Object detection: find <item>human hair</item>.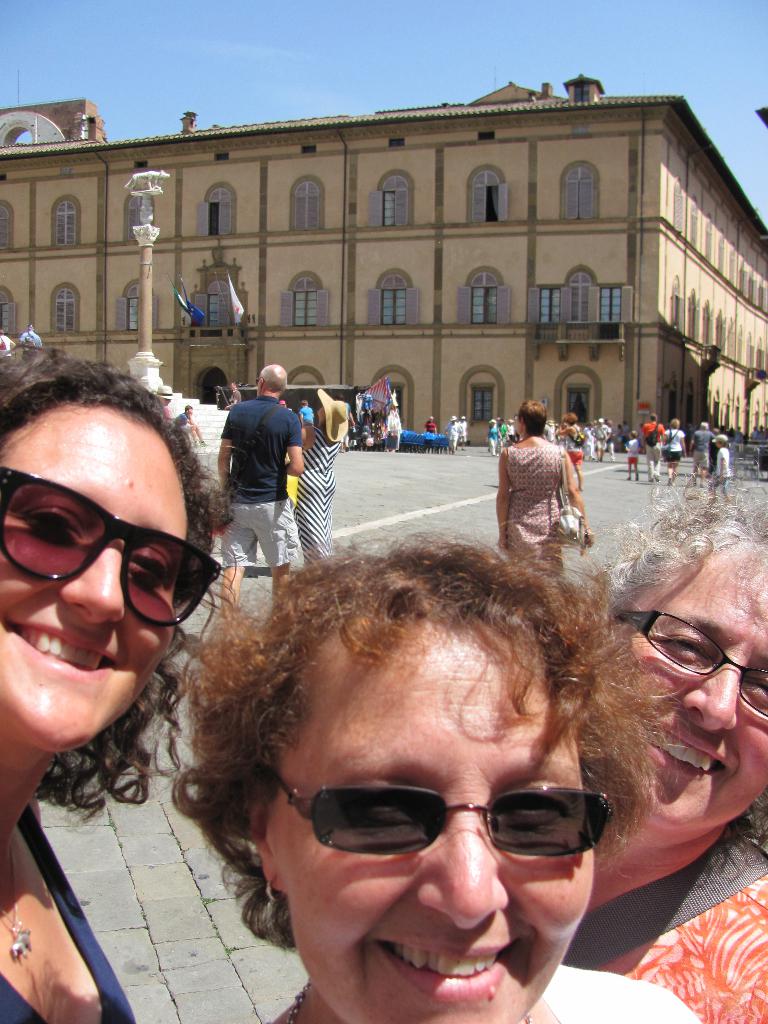
[x1=668, y1=419, x2=677, y2=431].
